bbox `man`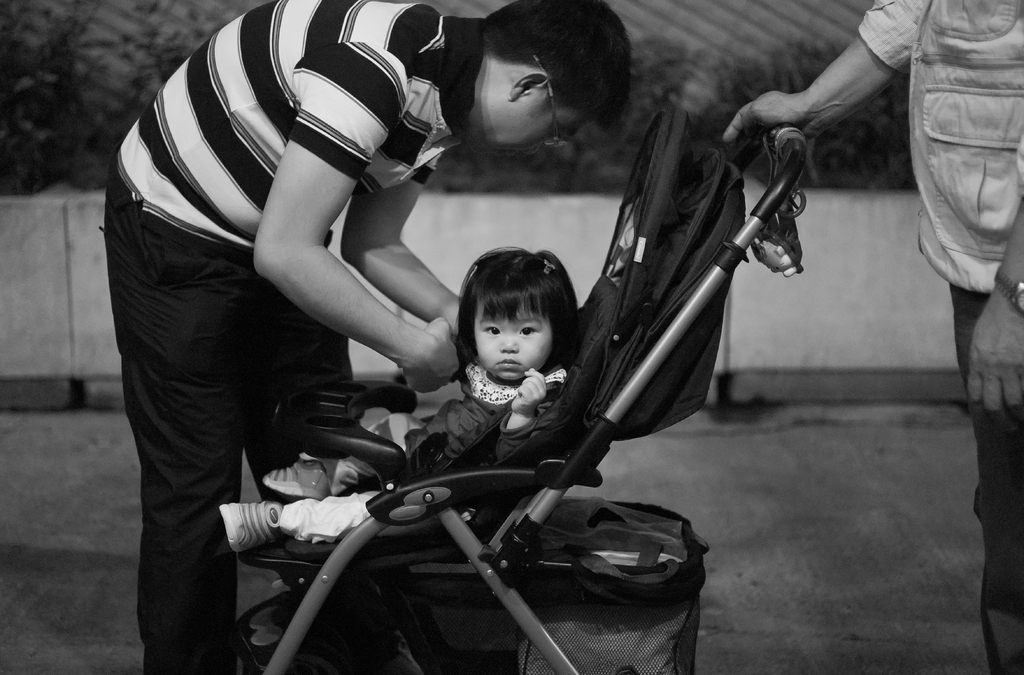
{"left": 95, "top": 8, "right": 579, "bottom": 661}
